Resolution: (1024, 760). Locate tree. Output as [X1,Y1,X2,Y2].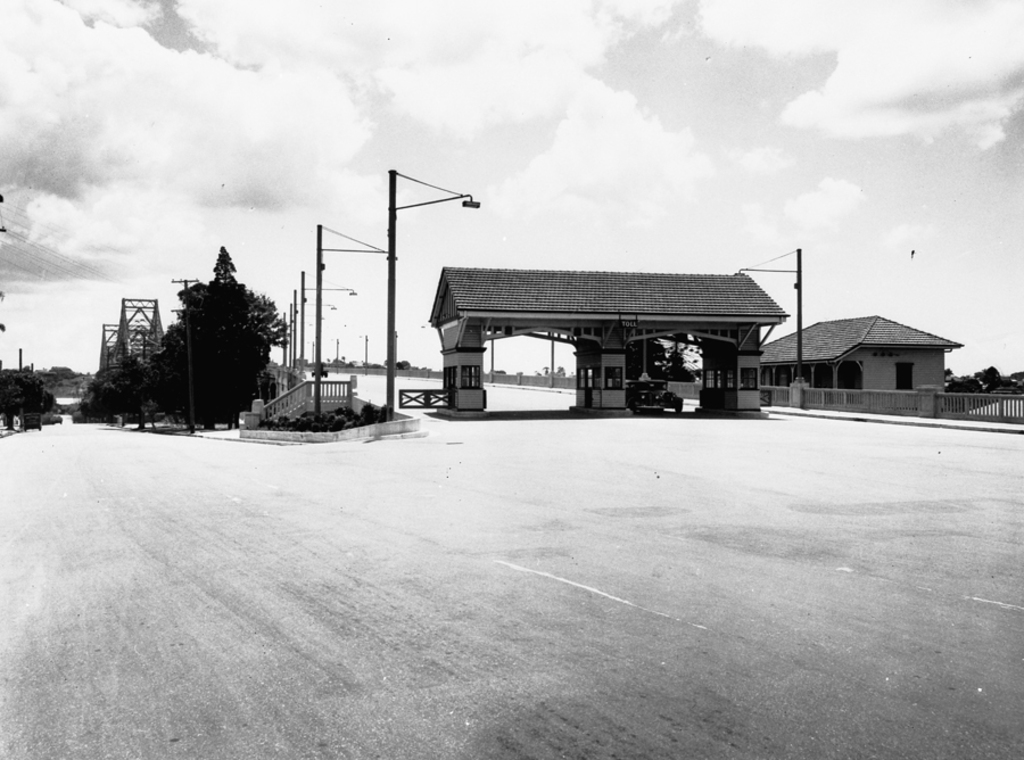
[297,348,580,382].
